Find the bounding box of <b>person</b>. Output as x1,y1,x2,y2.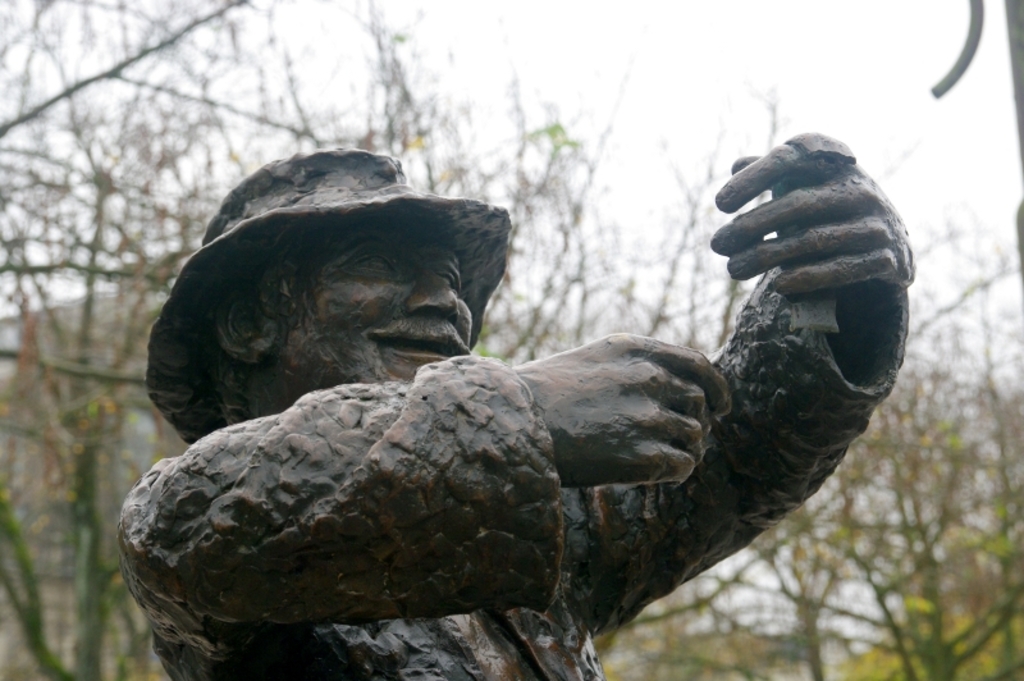
115,129,919,680.
